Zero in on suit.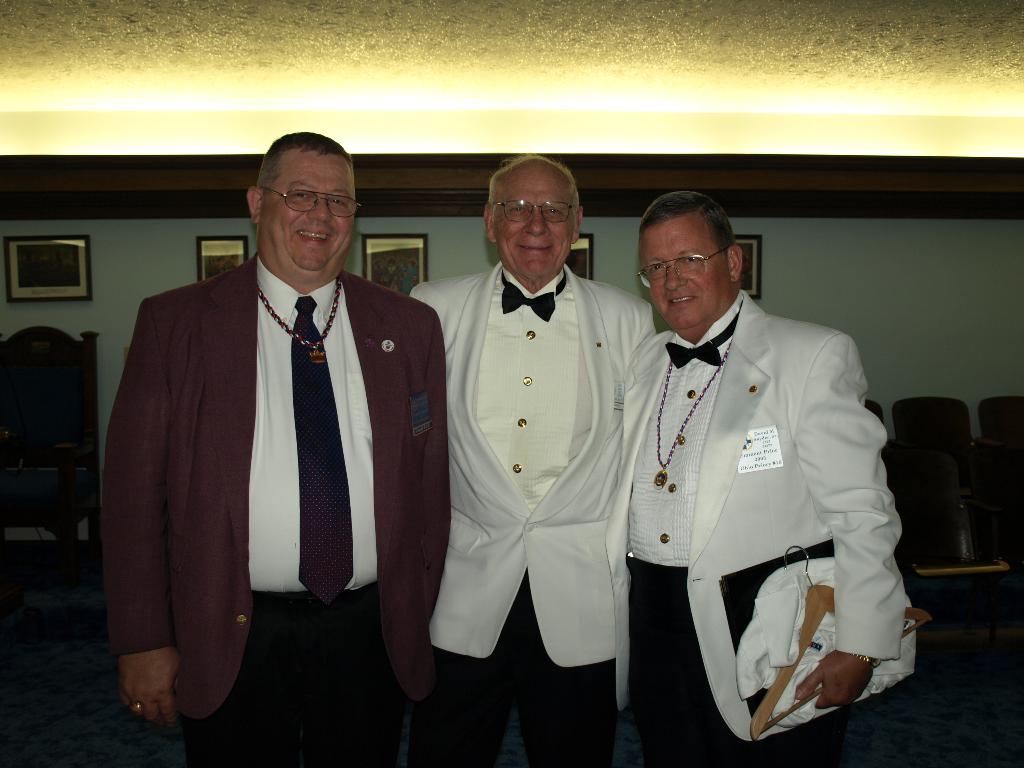
Zeroed in: <region>410, 264, 654, 767</region>.
